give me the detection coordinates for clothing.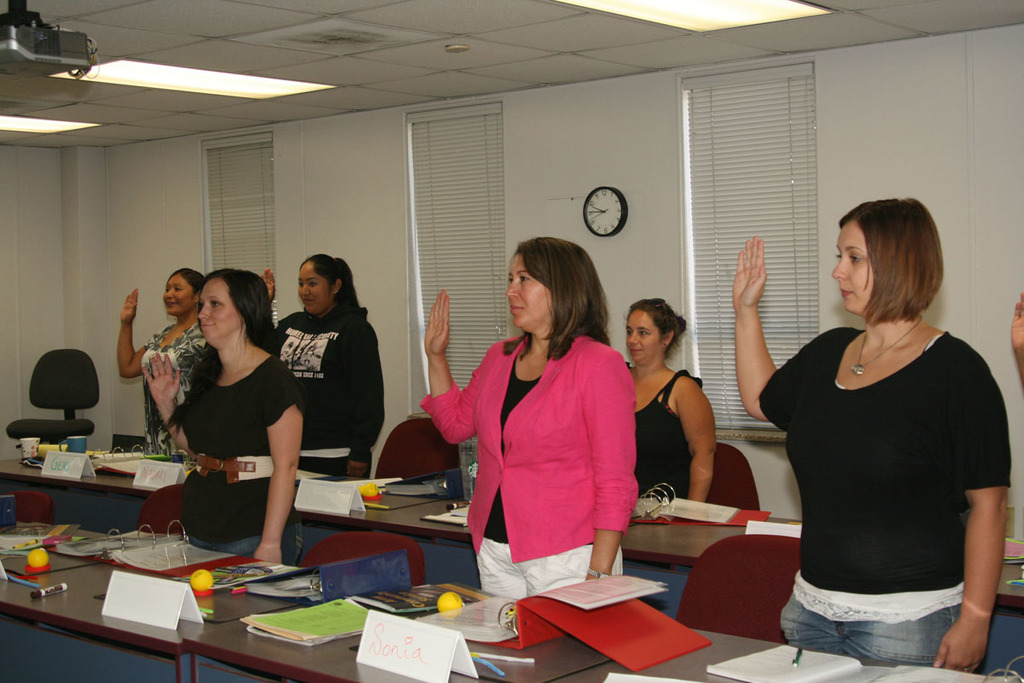
pyautogui.locateOnScreen(172, 356, 301, 571).
